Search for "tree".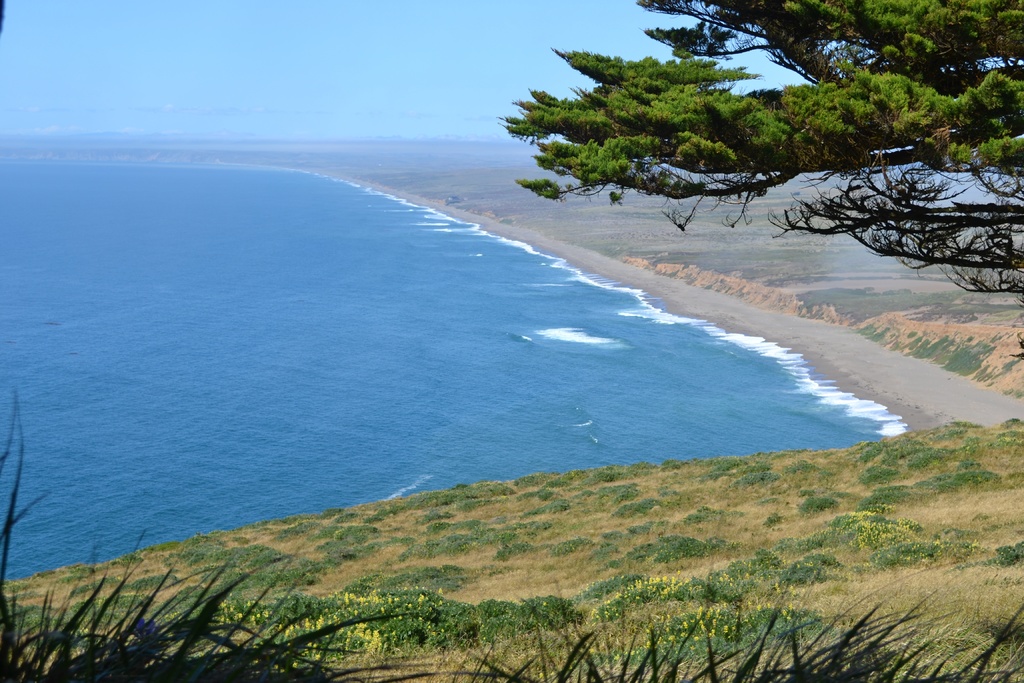
Found at 507:43:957:293.
